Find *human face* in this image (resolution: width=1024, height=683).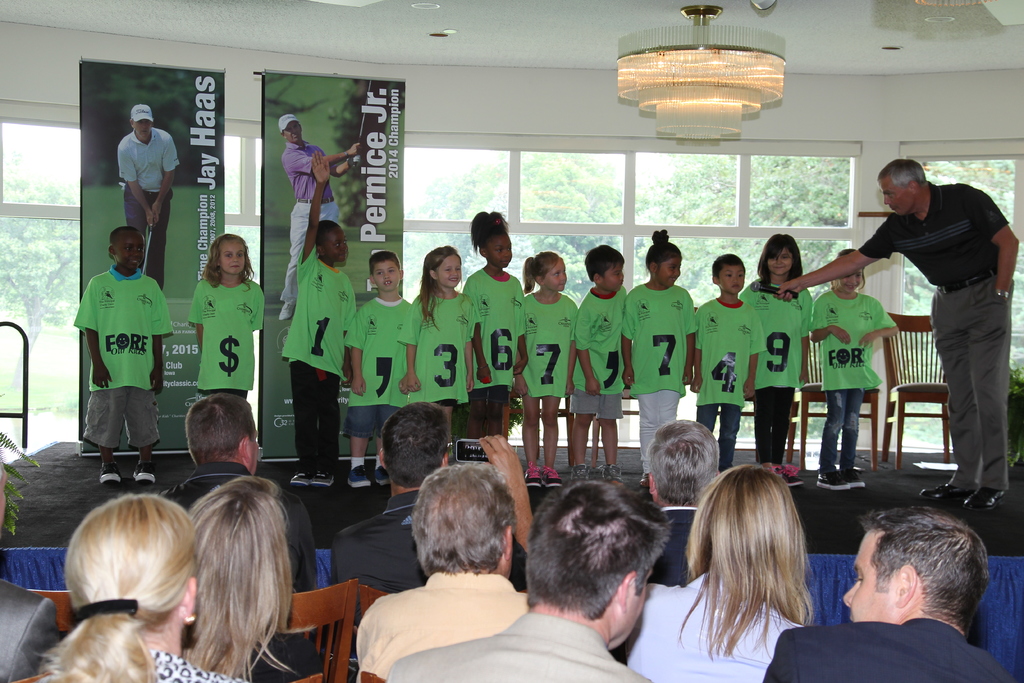
locate(285, 120, 300, 142).
